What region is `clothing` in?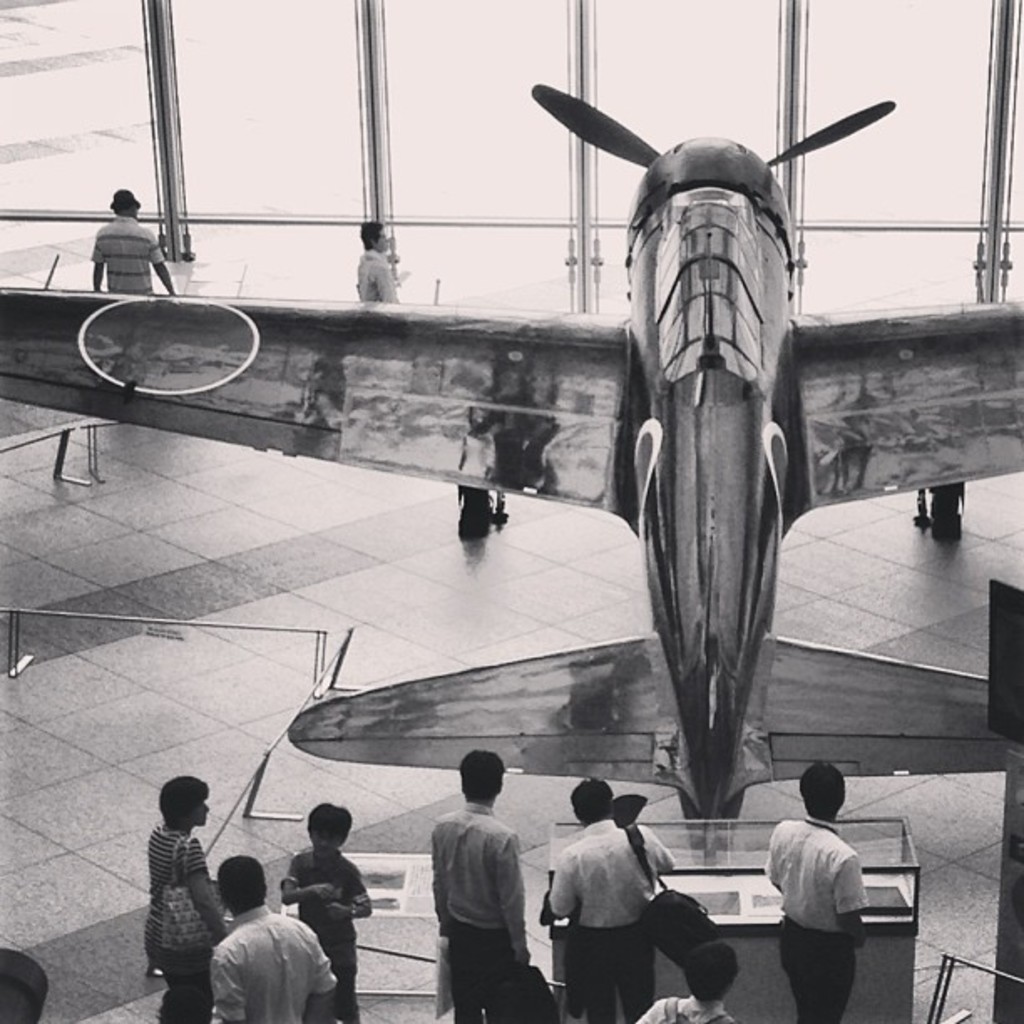
region(761, 813, 867, 1022).
